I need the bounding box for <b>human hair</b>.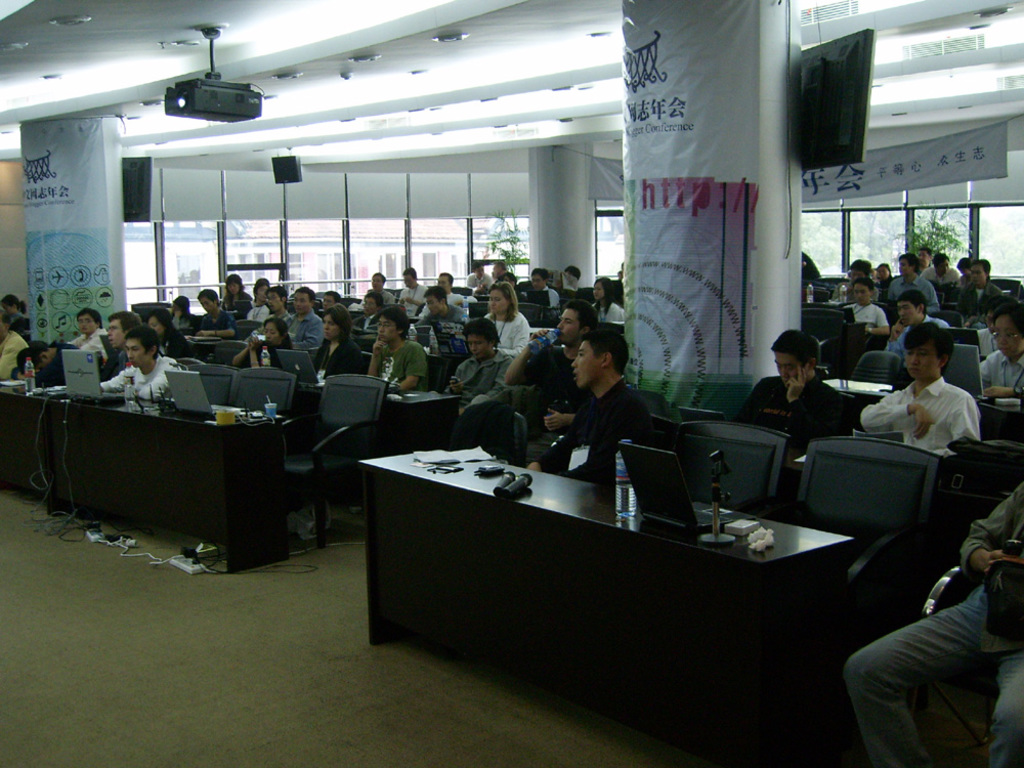
Here it is: {"x1": 425, "y1": 287, "x2": 449, "y2": 300}.
